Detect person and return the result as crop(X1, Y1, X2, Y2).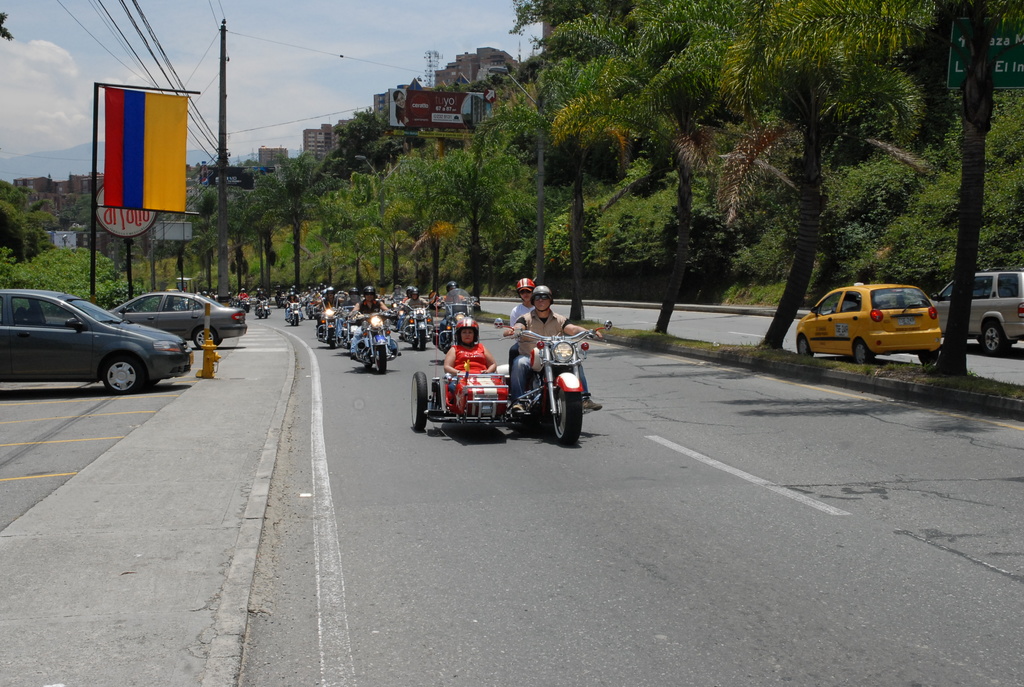
crop(435, 283, 477, 324).
